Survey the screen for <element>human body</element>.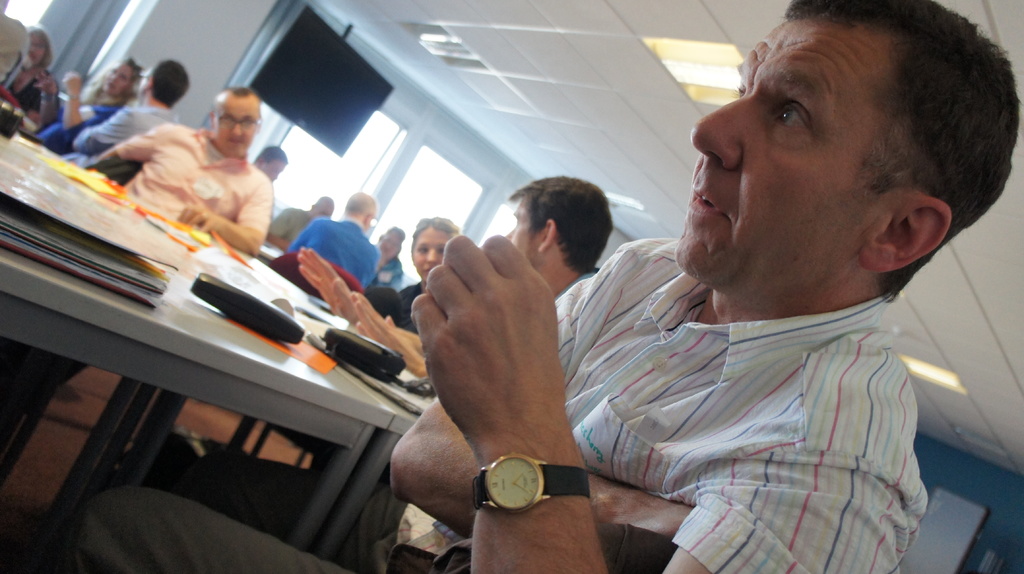
Survey found: x1=13, y1=20, x2=60, y2=136.
